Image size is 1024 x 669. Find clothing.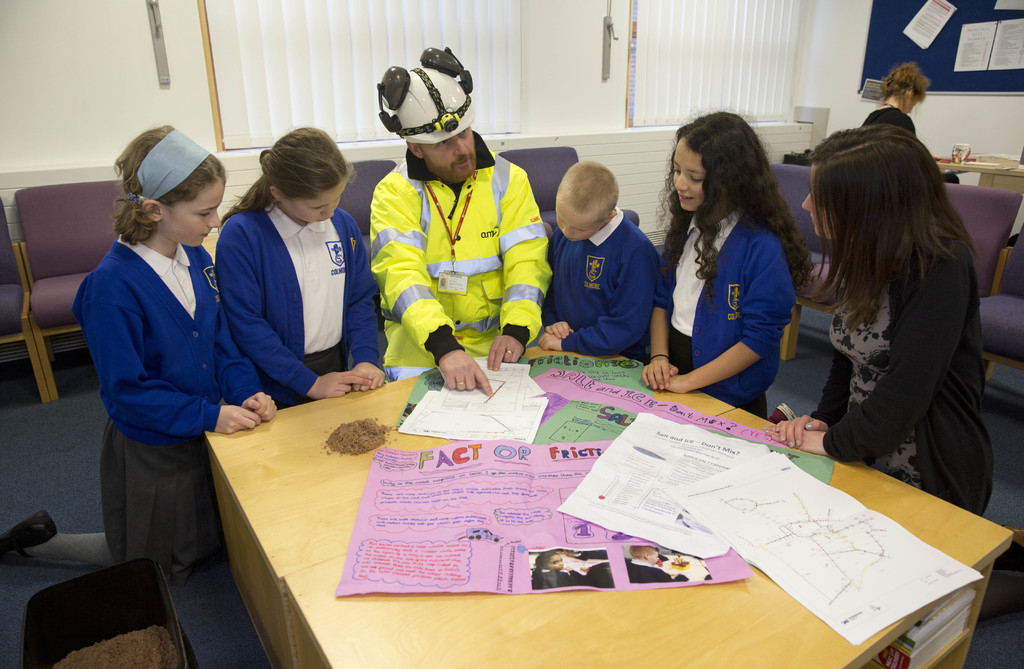
[left=658, top=210, right=800, bottom=421].
